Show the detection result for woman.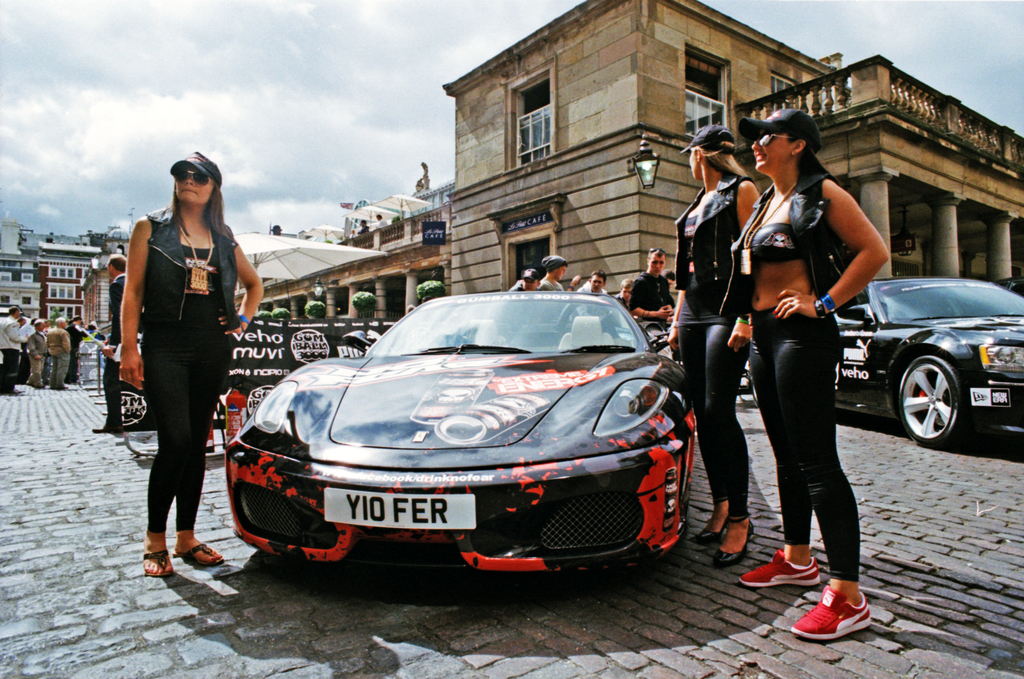
708,105,908,642.
